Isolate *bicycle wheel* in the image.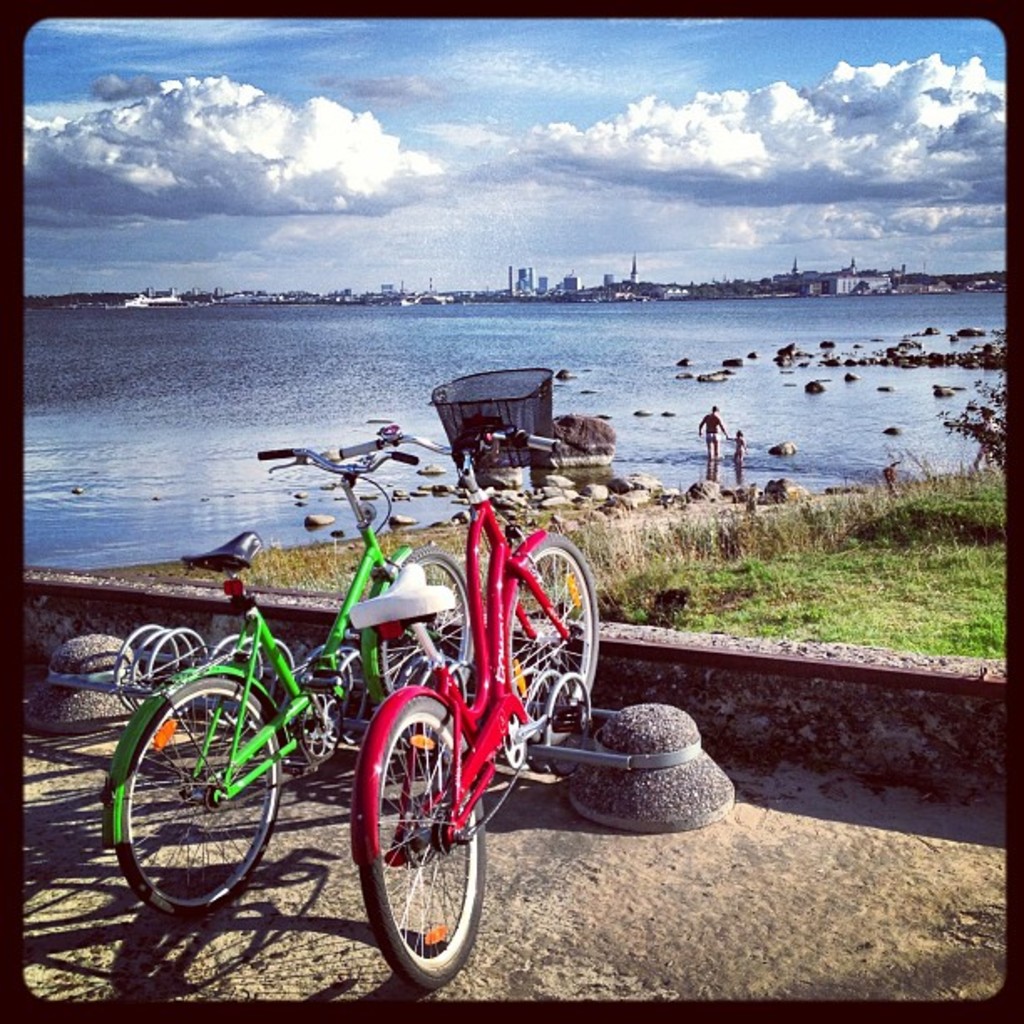
Isolated region: 366 671 512 1004.
